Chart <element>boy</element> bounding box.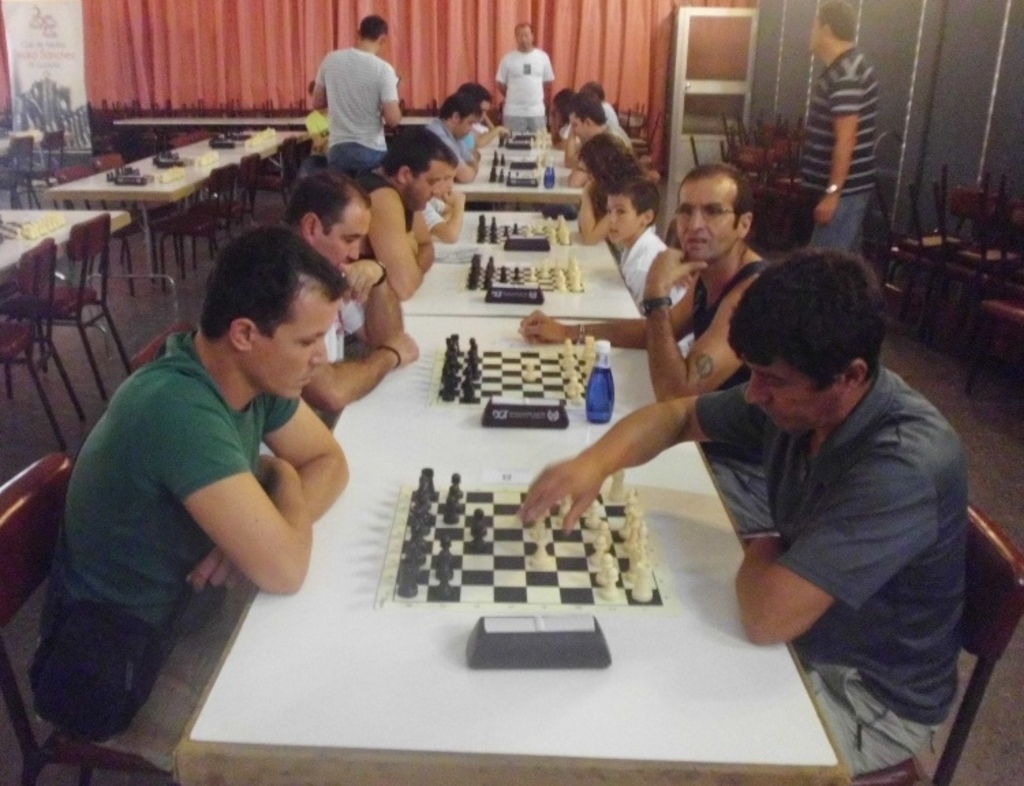
Charted: (x1=451, y1=79, x2=511, y2=147).
